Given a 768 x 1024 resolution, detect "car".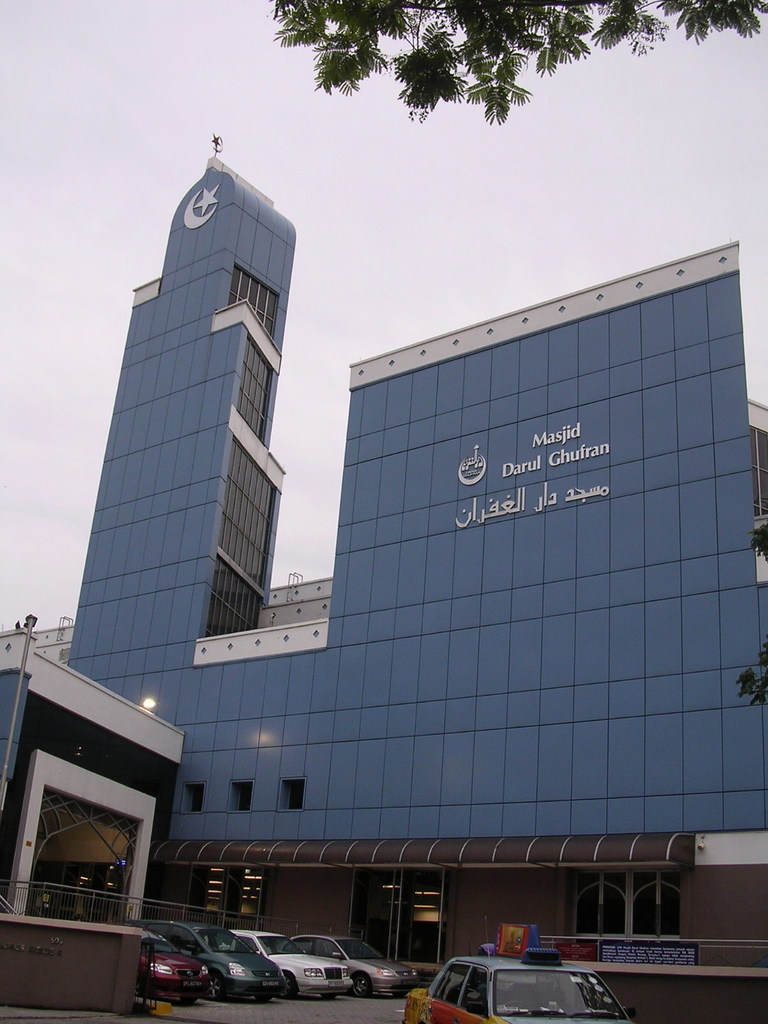
[x1=230, y1=918, x2=351, y2=993].
